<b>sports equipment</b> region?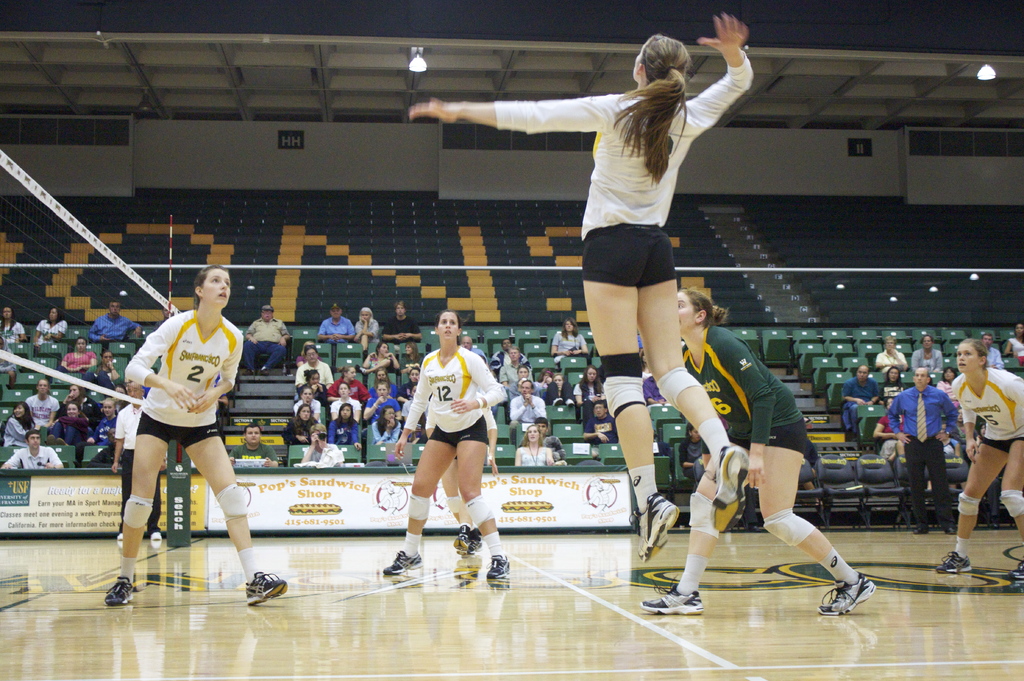
bbox=[484, 555, 504, 579]
